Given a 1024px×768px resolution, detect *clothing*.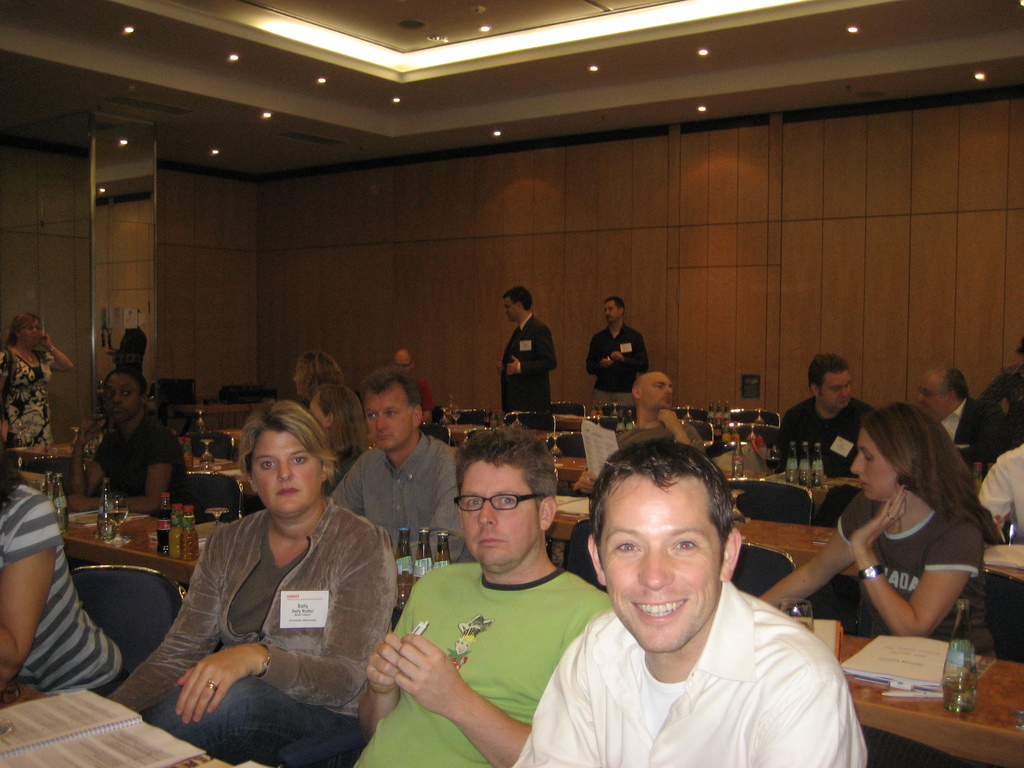
975 366 1023 443.
